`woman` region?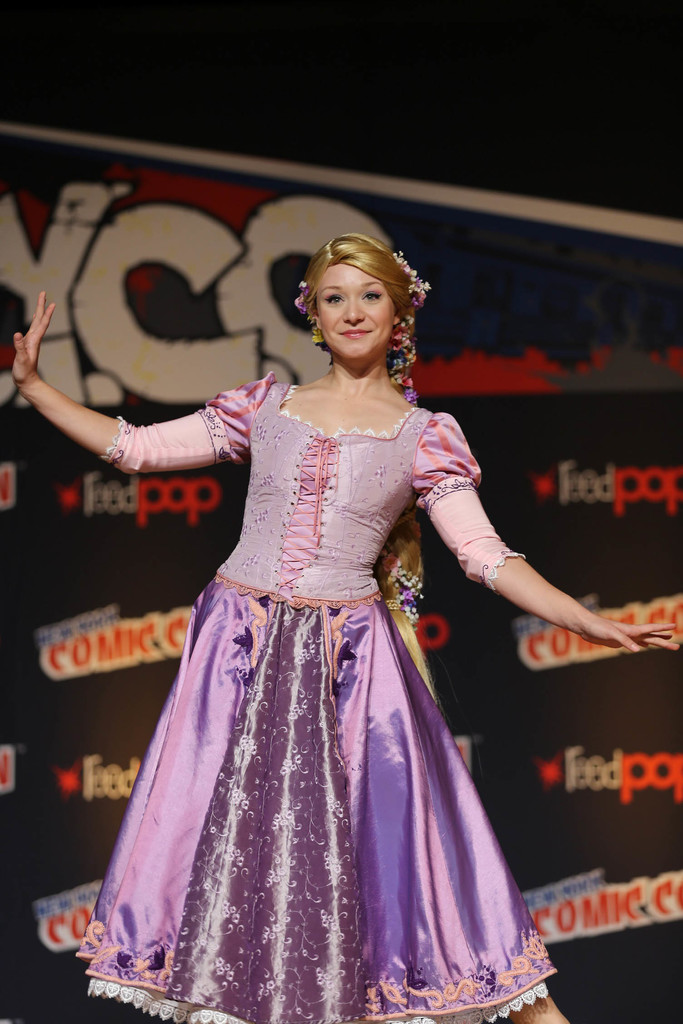
select_region(51, 227, 578, 979)
